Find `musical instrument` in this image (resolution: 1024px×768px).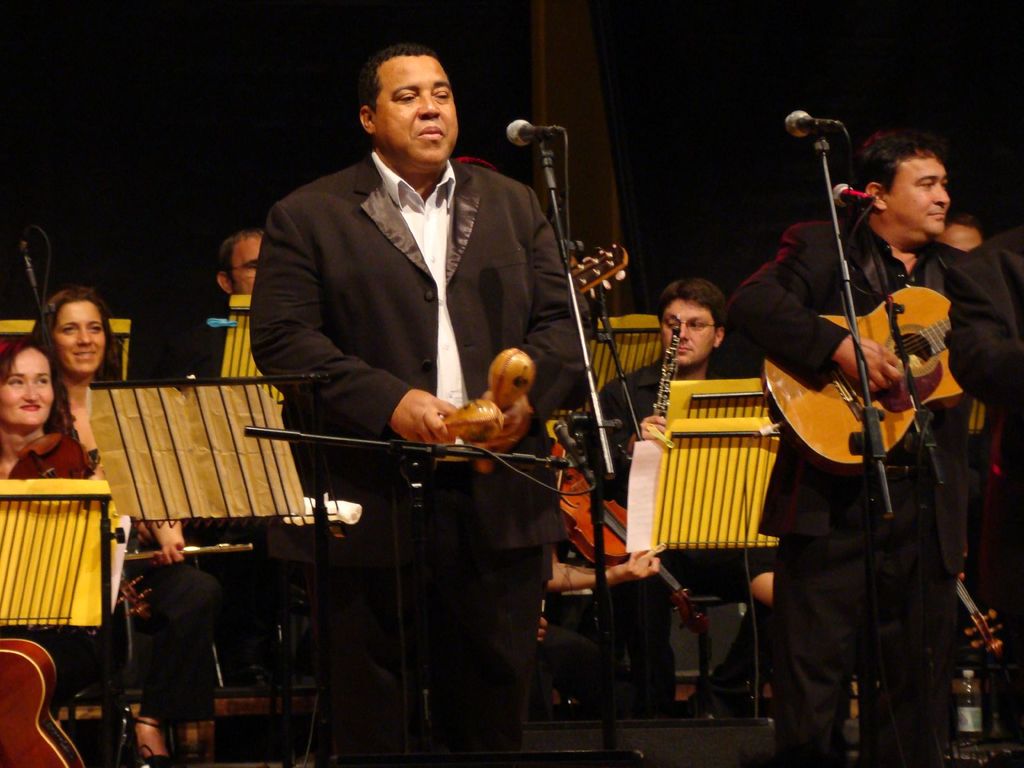
BBox(622, 306, 796, 559).
